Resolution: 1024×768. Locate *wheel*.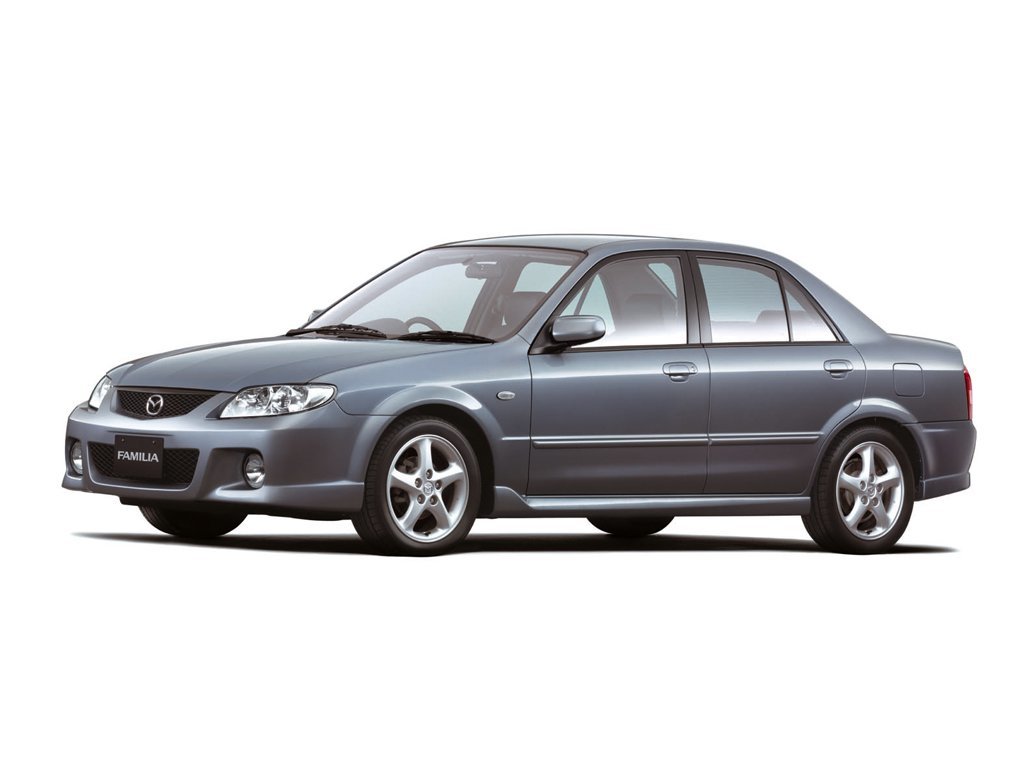
<region>587, 516, 673, 536</region>.
